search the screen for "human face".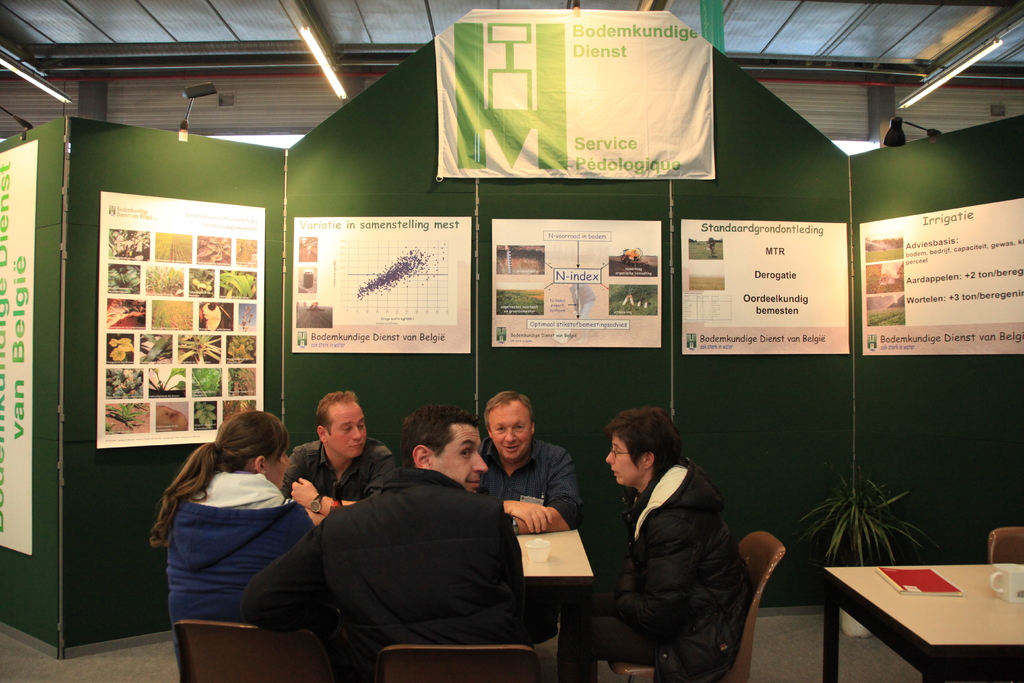
Found at [451,418,497,498].
